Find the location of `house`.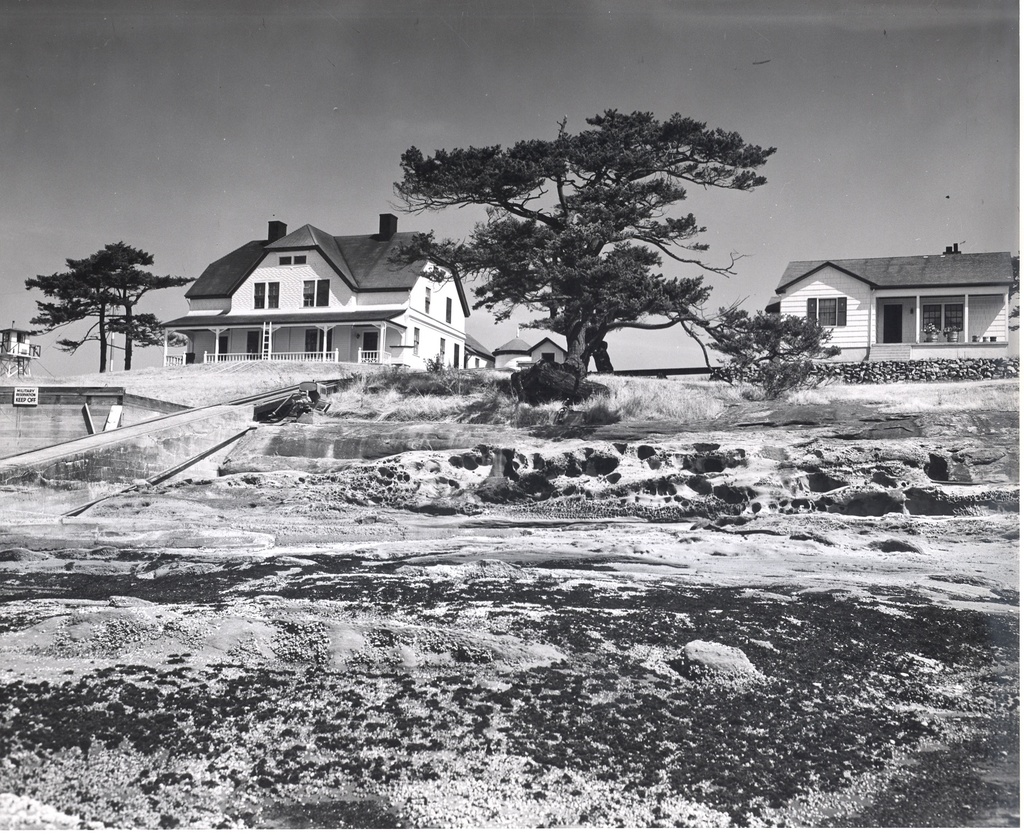
Location: {"x1": 147, "y1": 203, "x2": 476, "y2": 383}.
